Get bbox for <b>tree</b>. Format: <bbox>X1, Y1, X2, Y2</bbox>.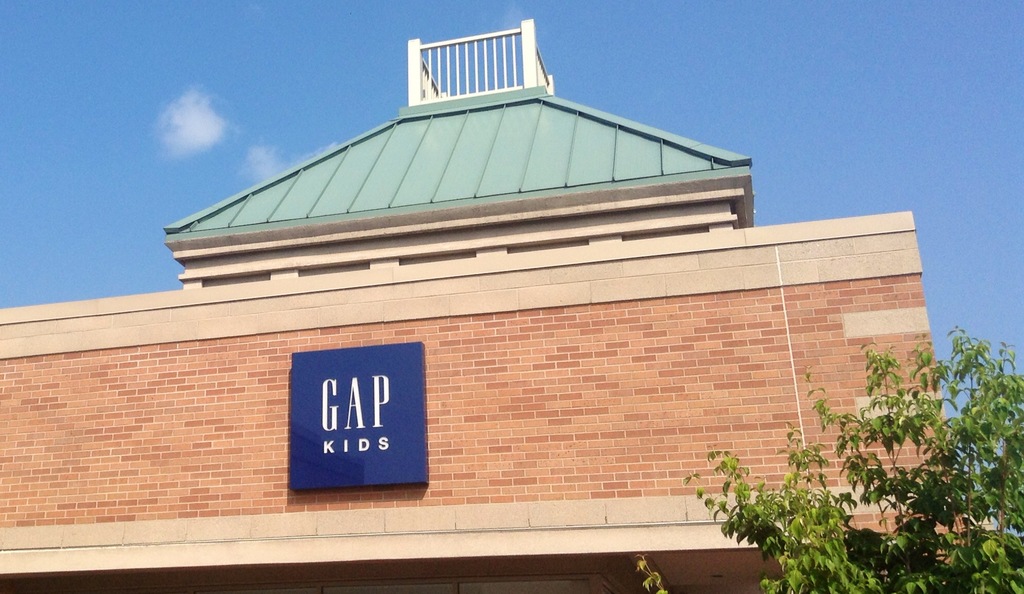
<bbox>639, 325, 1022, 586</bbox>.
